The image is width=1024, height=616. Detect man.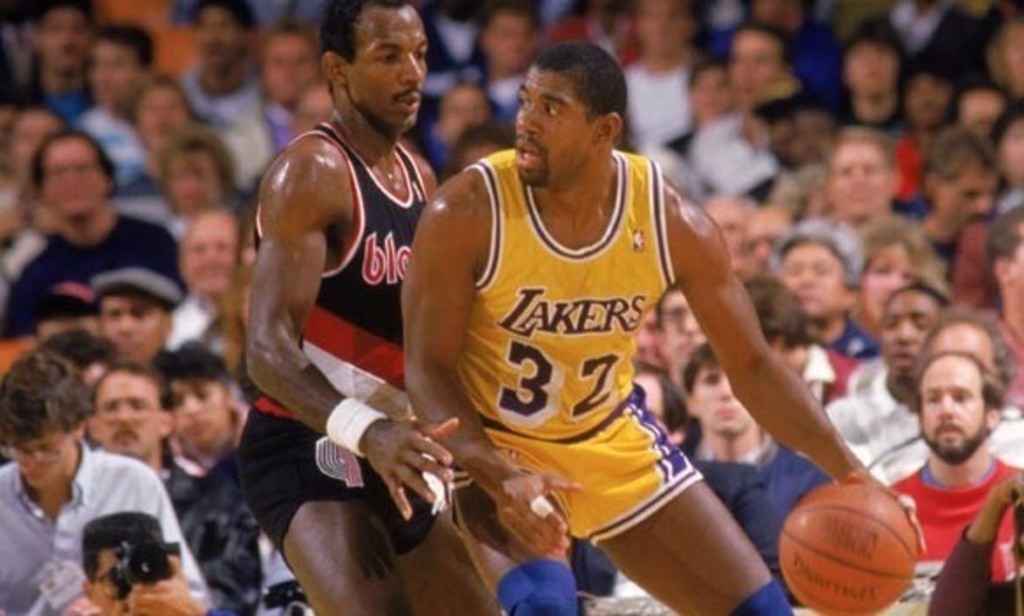
Detection: (x1=881, y1=338, x2=1022, y2=614).
